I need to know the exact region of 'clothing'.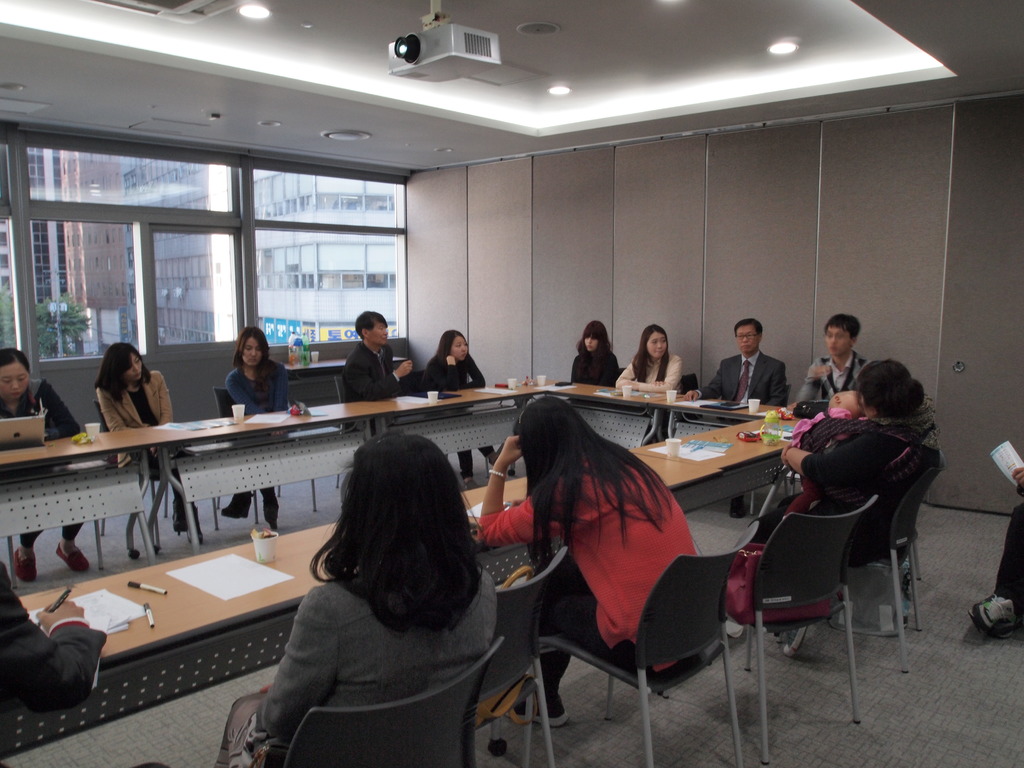
Region: bbox=[225, 356, 292, 529].
